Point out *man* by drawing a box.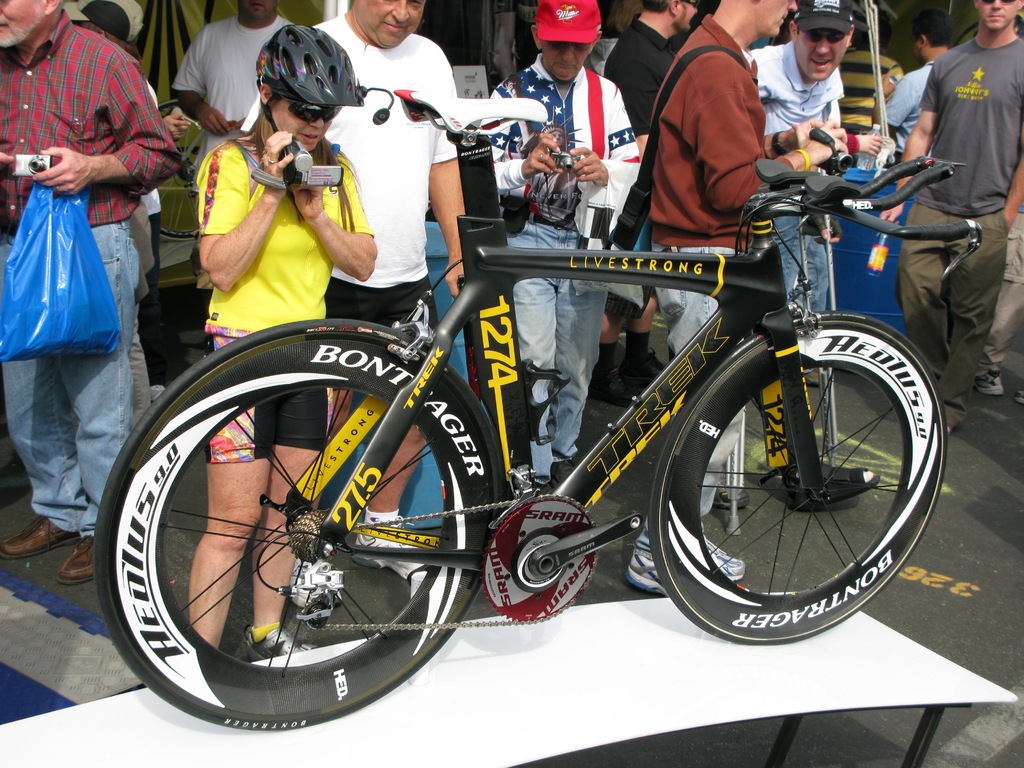
BBox(0, 0, 186, 584).
